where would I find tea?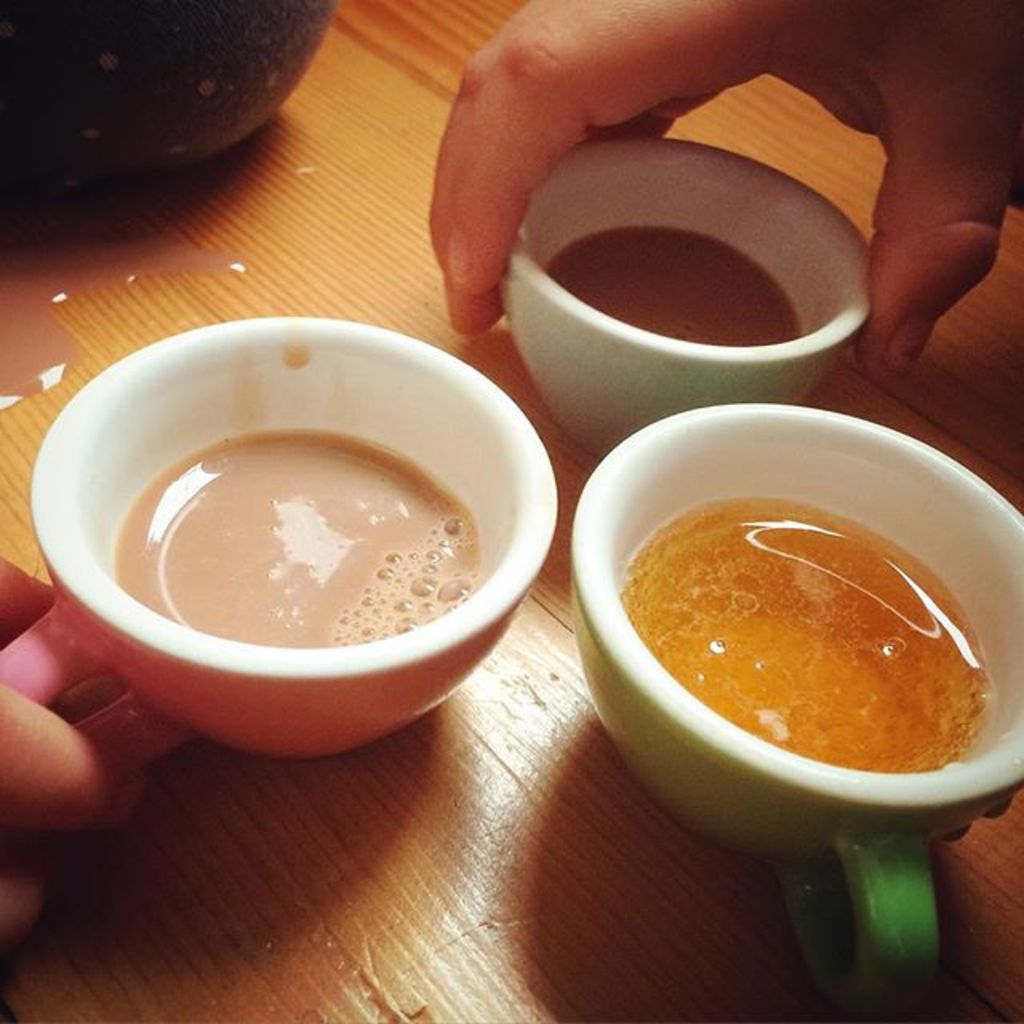
At bbox=(539, 229, 808, 349).
